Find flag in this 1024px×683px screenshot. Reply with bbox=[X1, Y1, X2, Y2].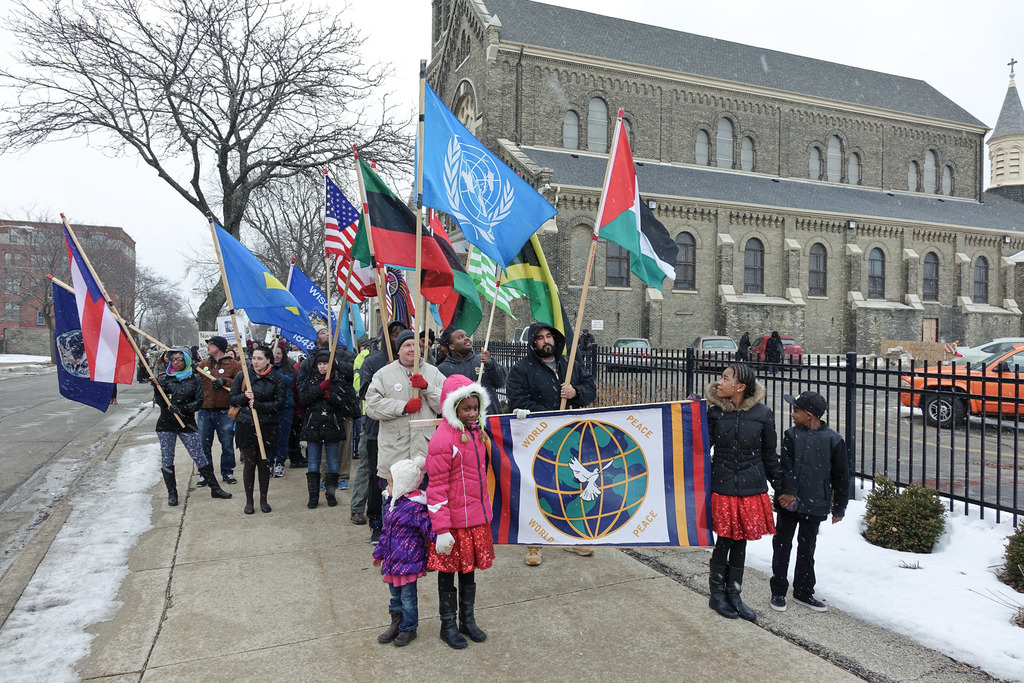
bbox=[356, 155, 467, 323].
